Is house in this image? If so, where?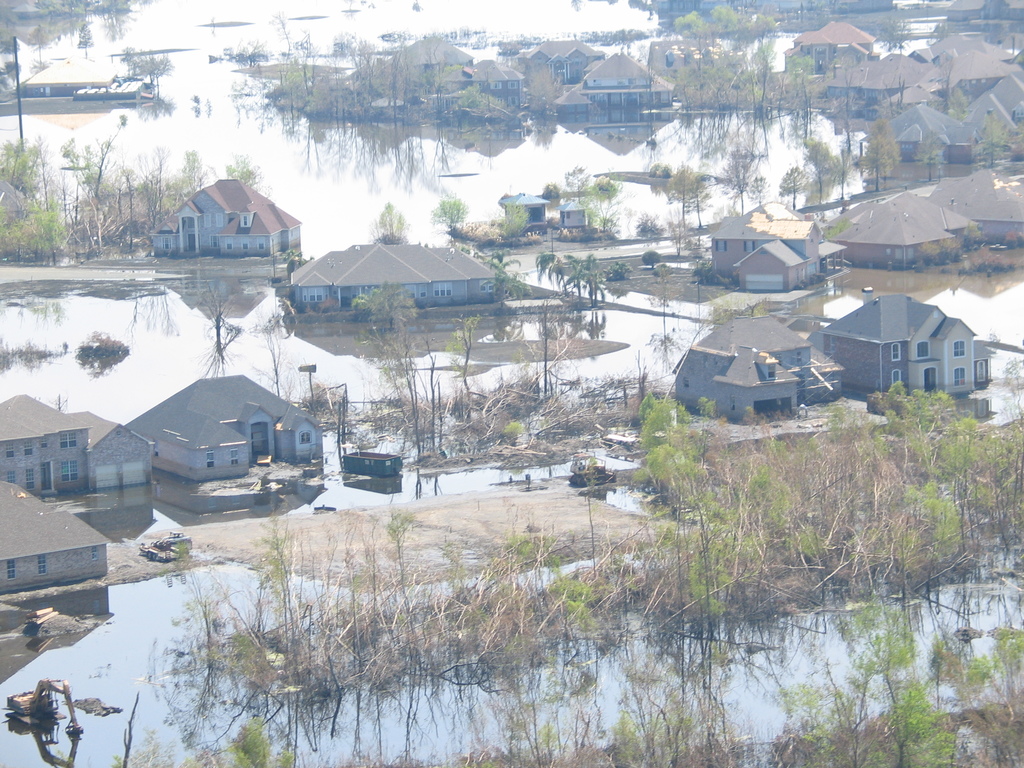
Yes, at <region>779, 8, 881, 83</region>.
